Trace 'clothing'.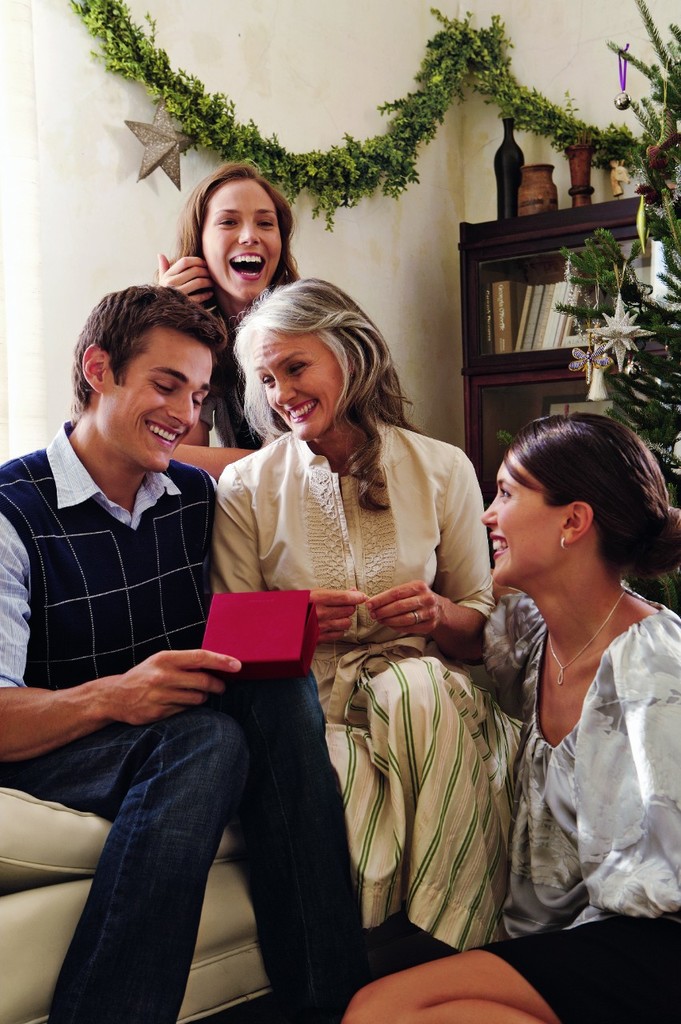
Traced to {"left": 0, "top": 422, "right": 364, "bottom": 1023}.
